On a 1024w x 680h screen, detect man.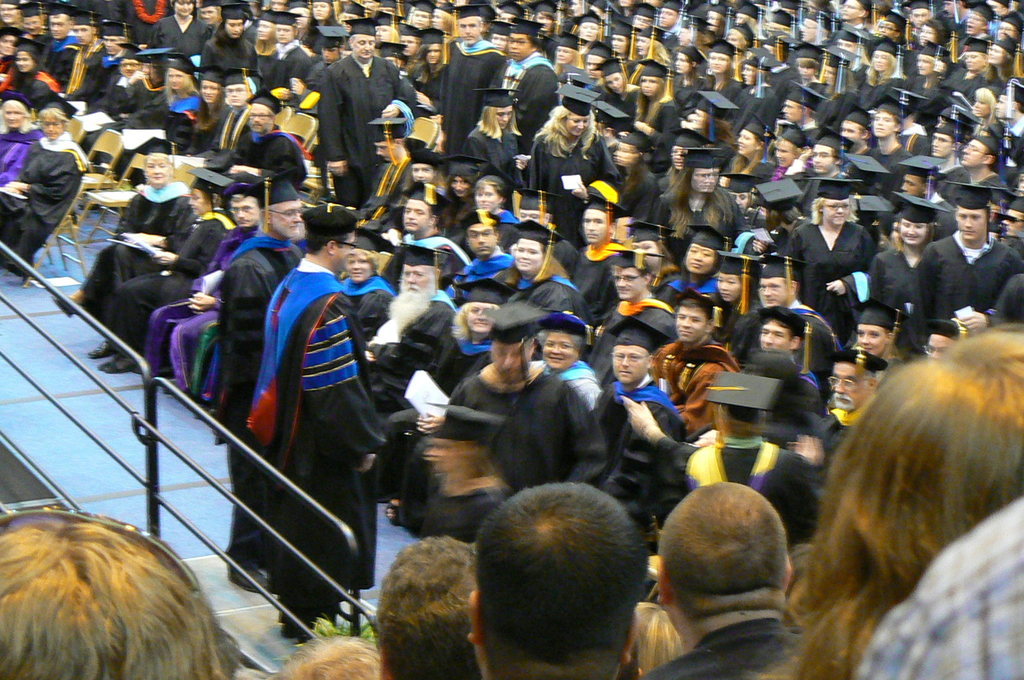
select_region(414, 302, 632, 505).
